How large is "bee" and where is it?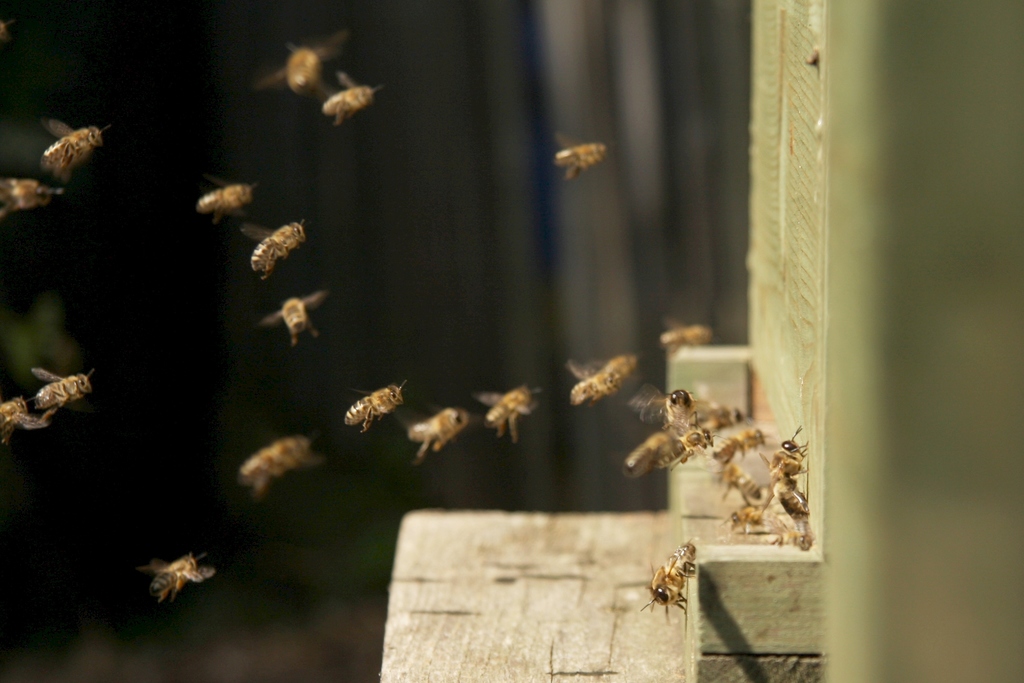
Bounding box: <box>668,424,717,461</box>.
